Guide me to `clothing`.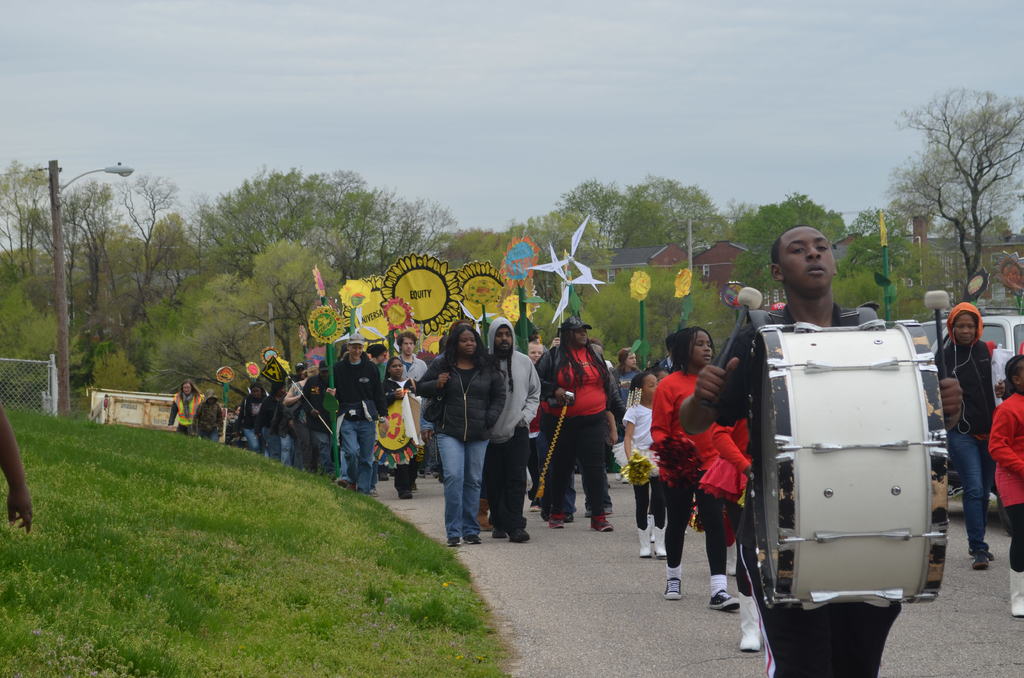
Guidance: <box>988,391,1023,574</box>.
